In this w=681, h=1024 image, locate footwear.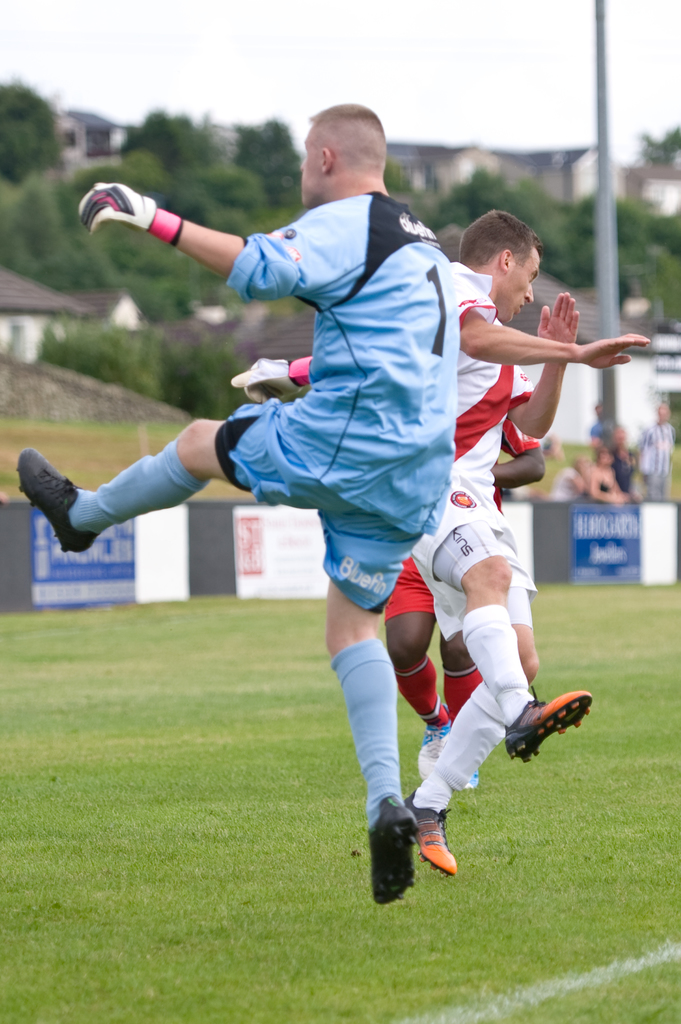
Bounding box: [369,793,422,905].
